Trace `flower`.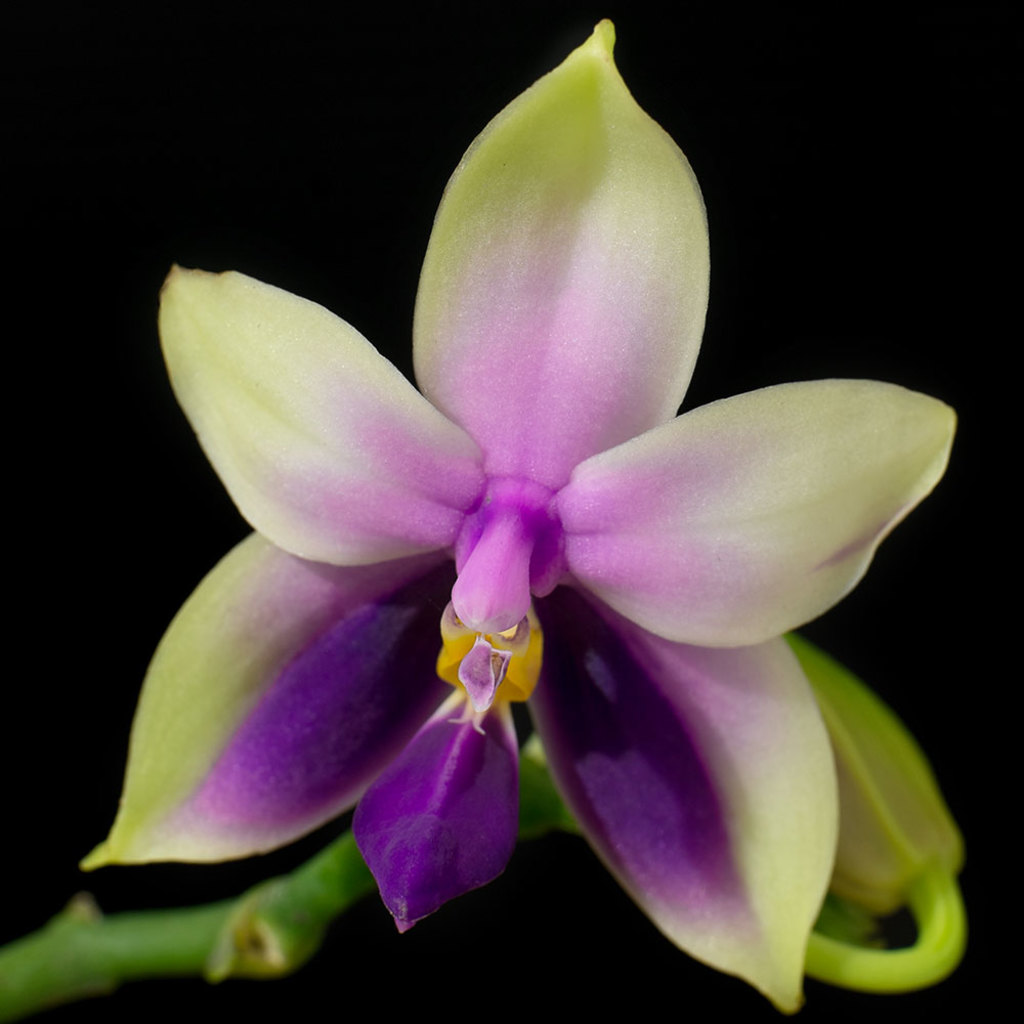
Traced to [x1=81, y1=12, x2=954, y2=980].
